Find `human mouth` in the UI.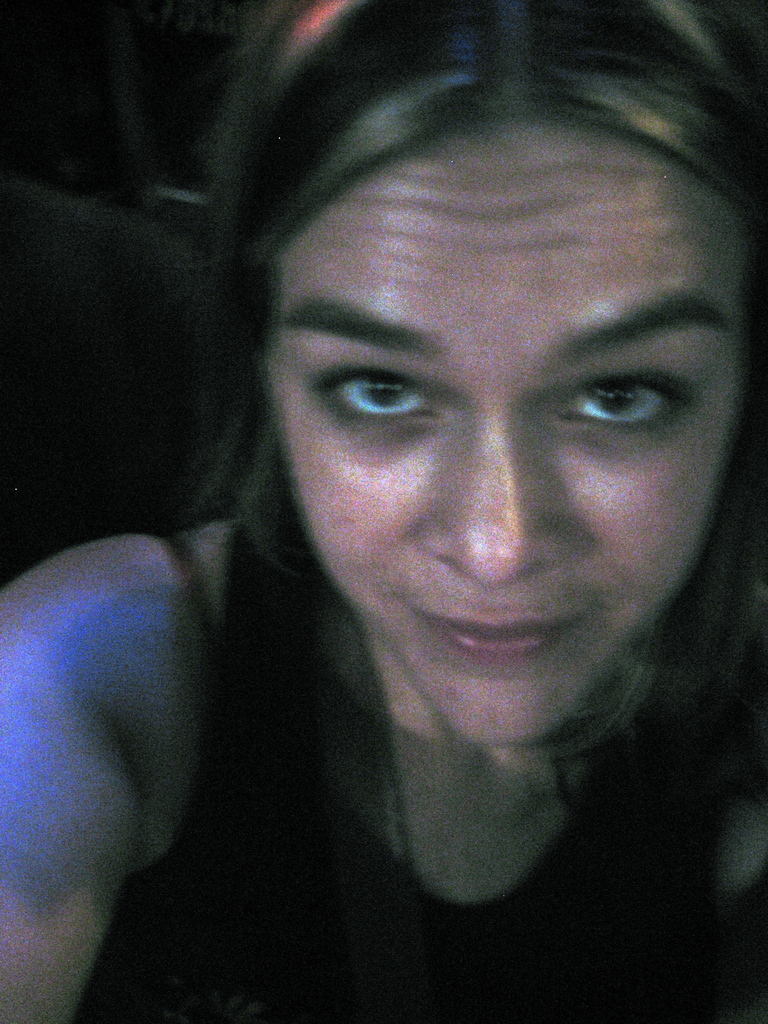
UI element at l=408, t=596, r=603, b=667.
